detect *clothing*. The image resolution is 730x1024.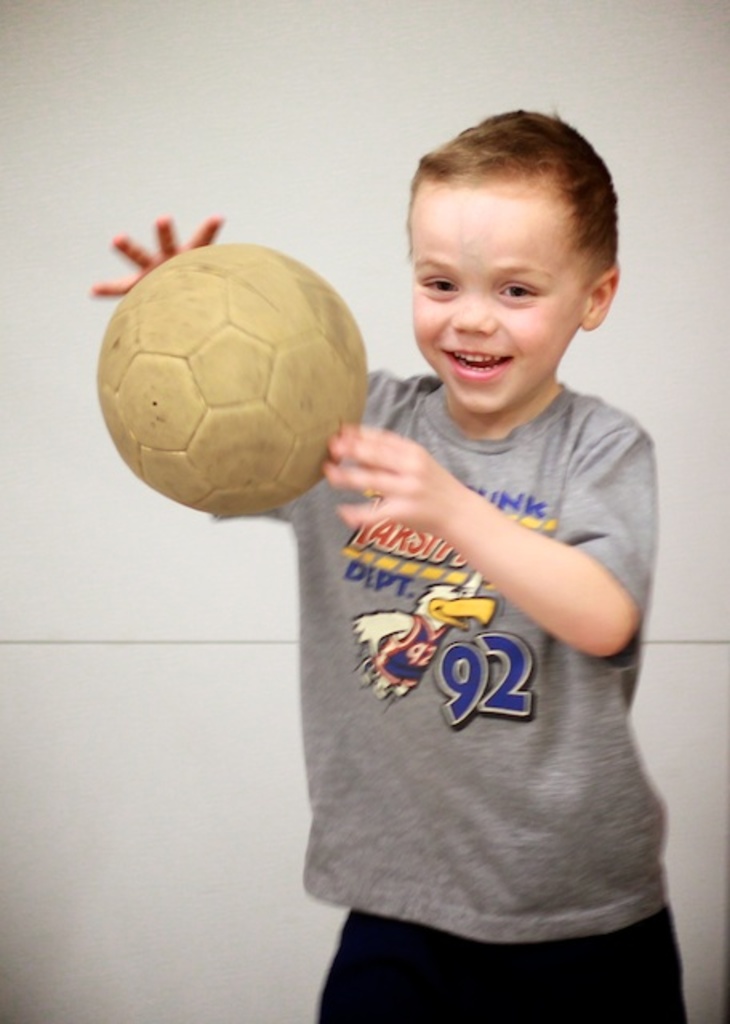
243, 326, 666, 936.
